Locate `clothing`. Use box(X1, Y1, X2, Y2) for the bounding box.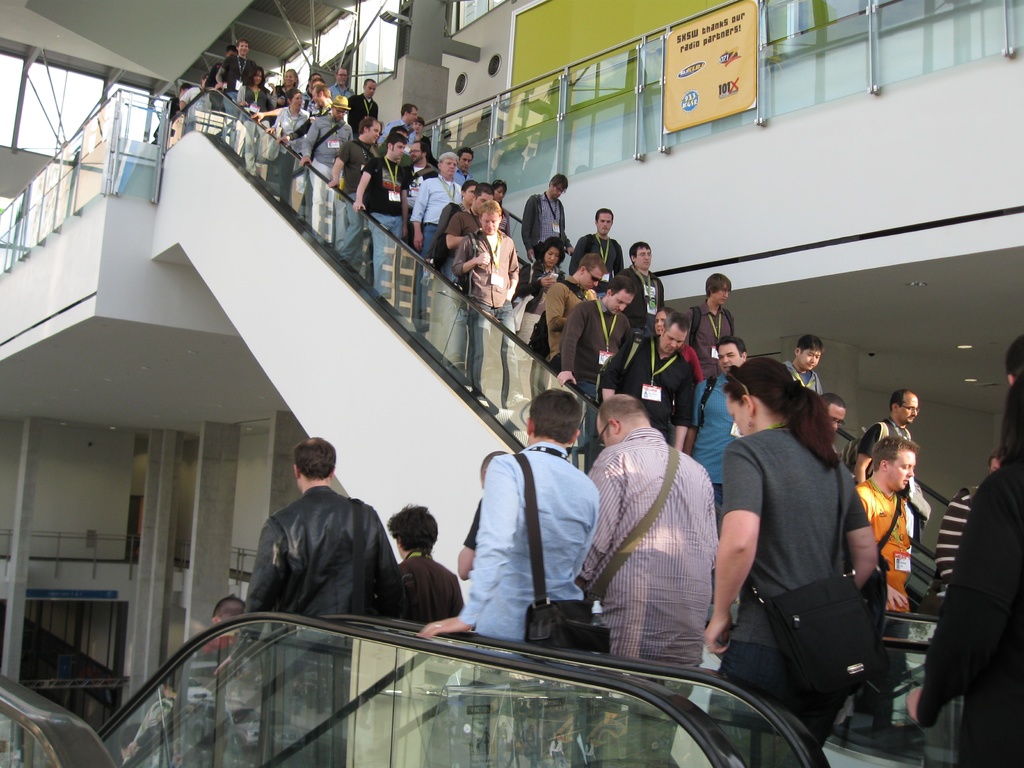
box(333, 84, 348, 98).
